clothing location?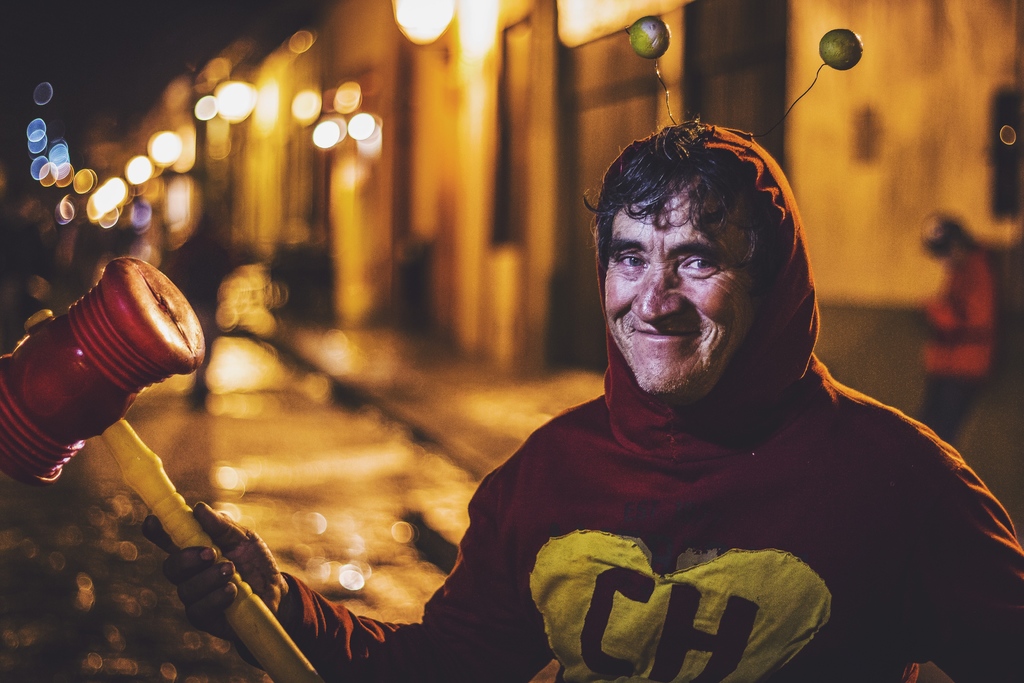
266 365 1023 682
